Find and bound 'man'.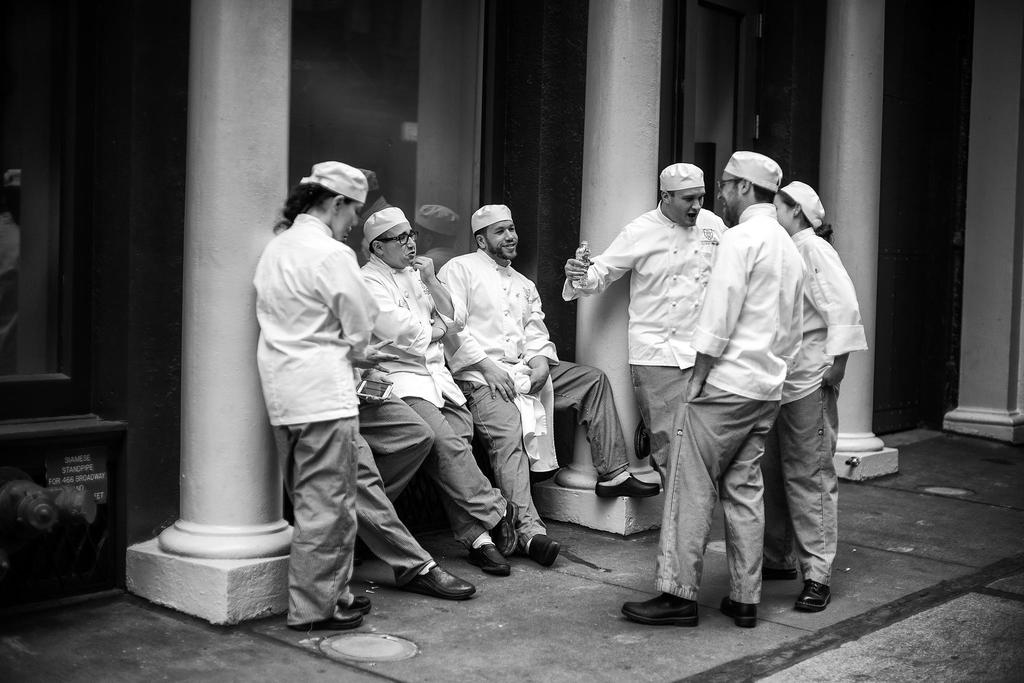
Bound: 559:162:726:477.
